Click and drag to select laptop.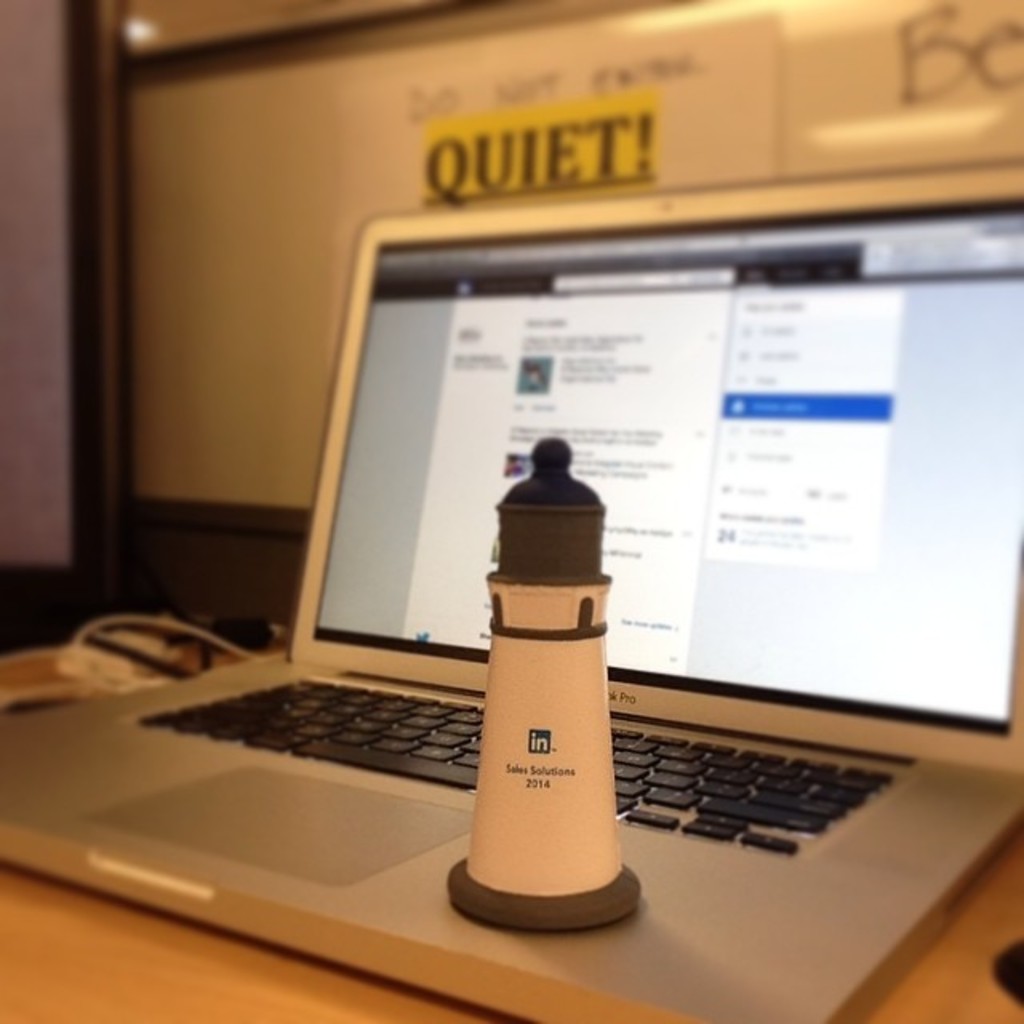
Selection: 0 211 1022 1022.
